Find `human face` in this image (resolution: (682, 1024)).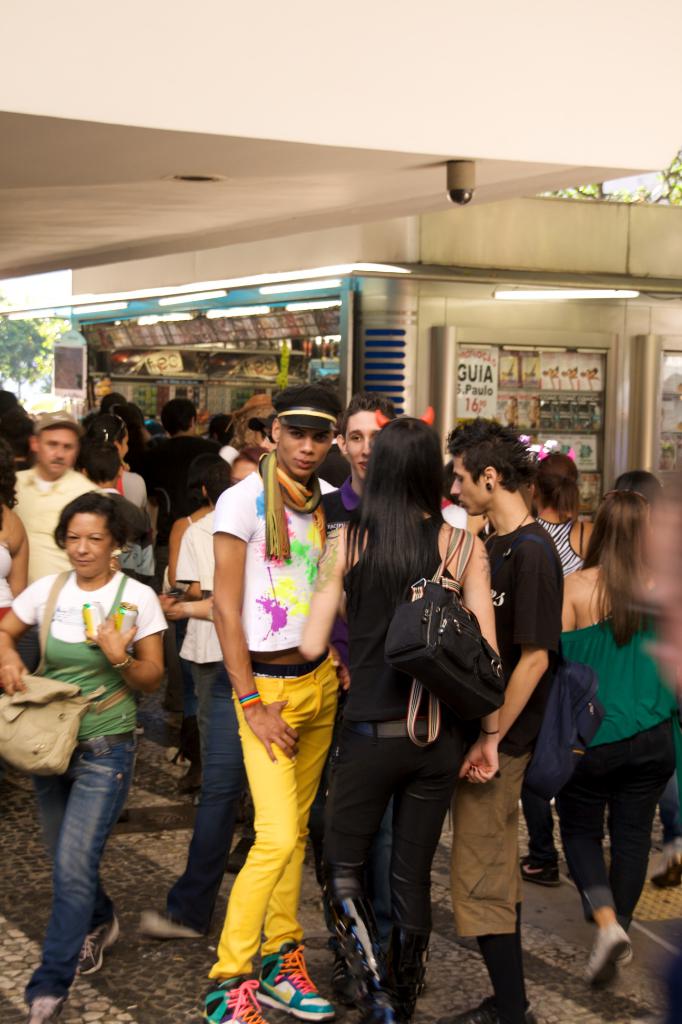
box(445, 436, 492, 516).
